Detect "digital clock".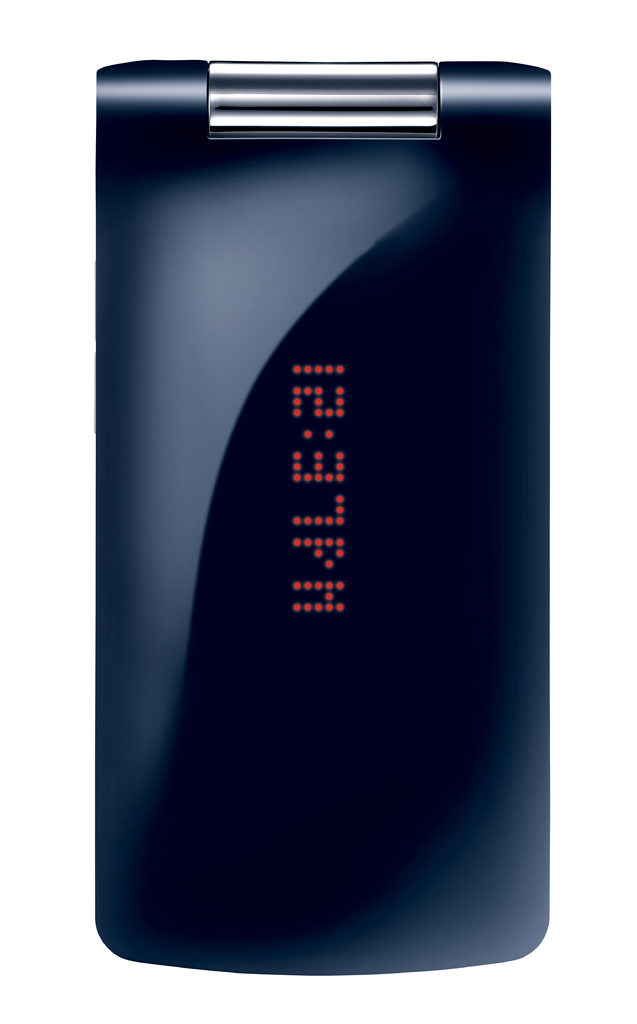
Detected at left=259, top=342, right=364, bottom=624.
